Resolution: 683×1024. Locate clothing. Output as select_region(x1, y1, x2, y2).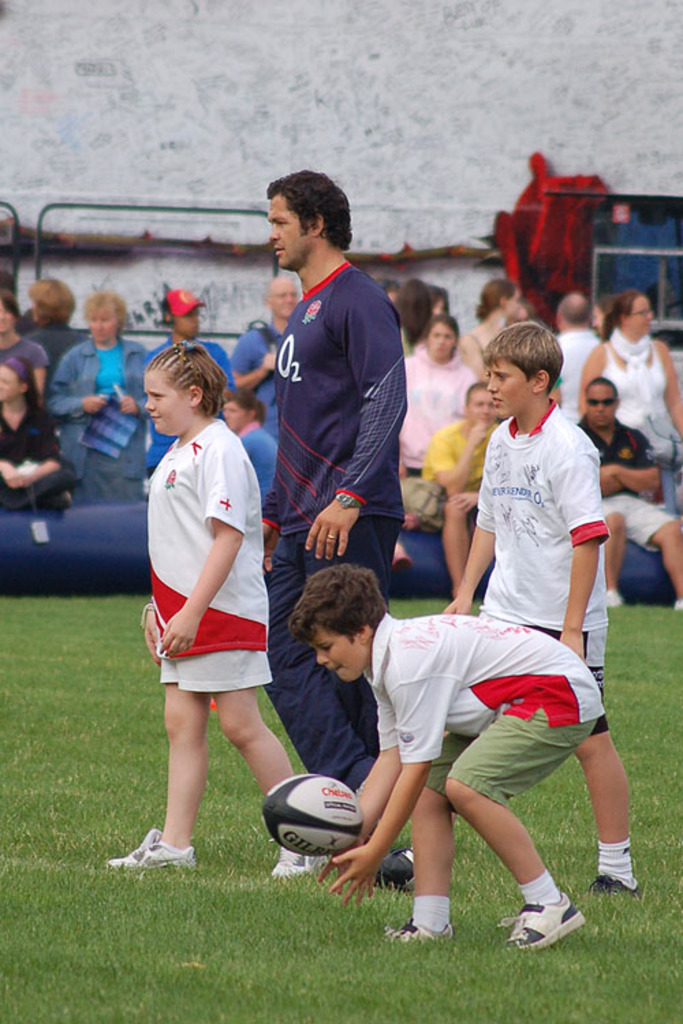
select_region(365, 609, 604, 808).
